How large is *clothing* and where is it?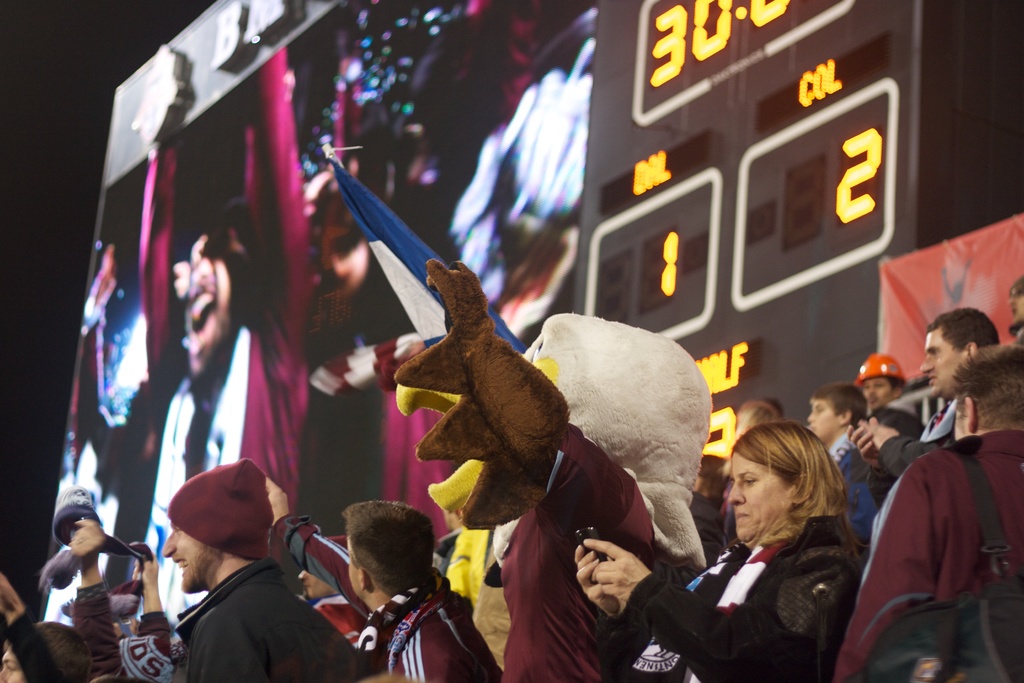
Bounding box: <box>863,398,953,513</box>.
